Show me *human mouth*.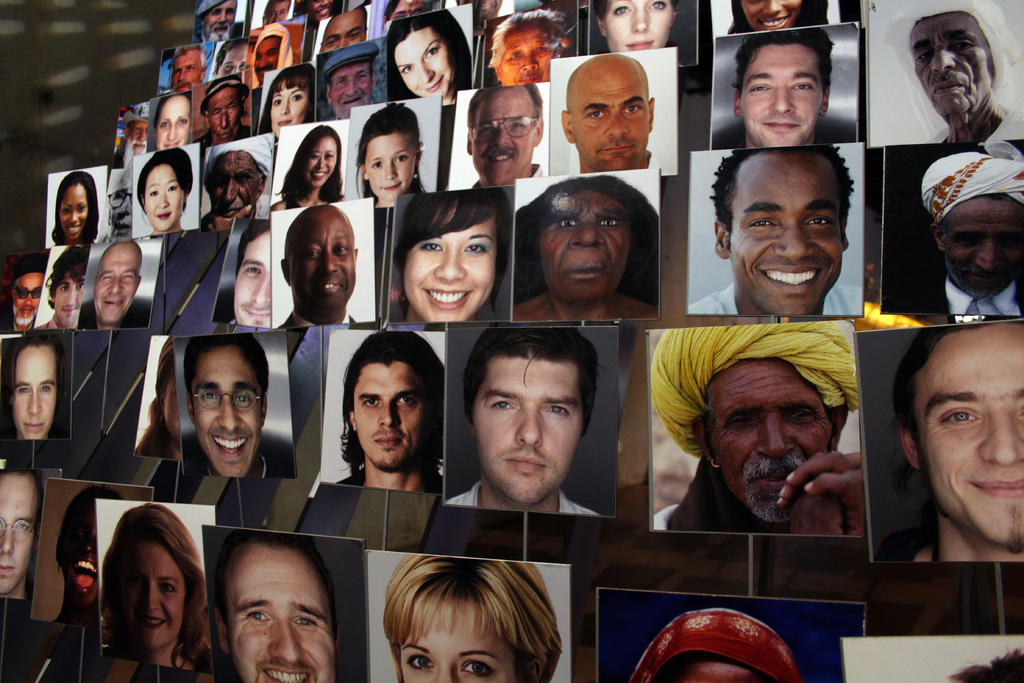
*human mouth* is here: <bbox>516, 73, 540, 83</bbox>.
